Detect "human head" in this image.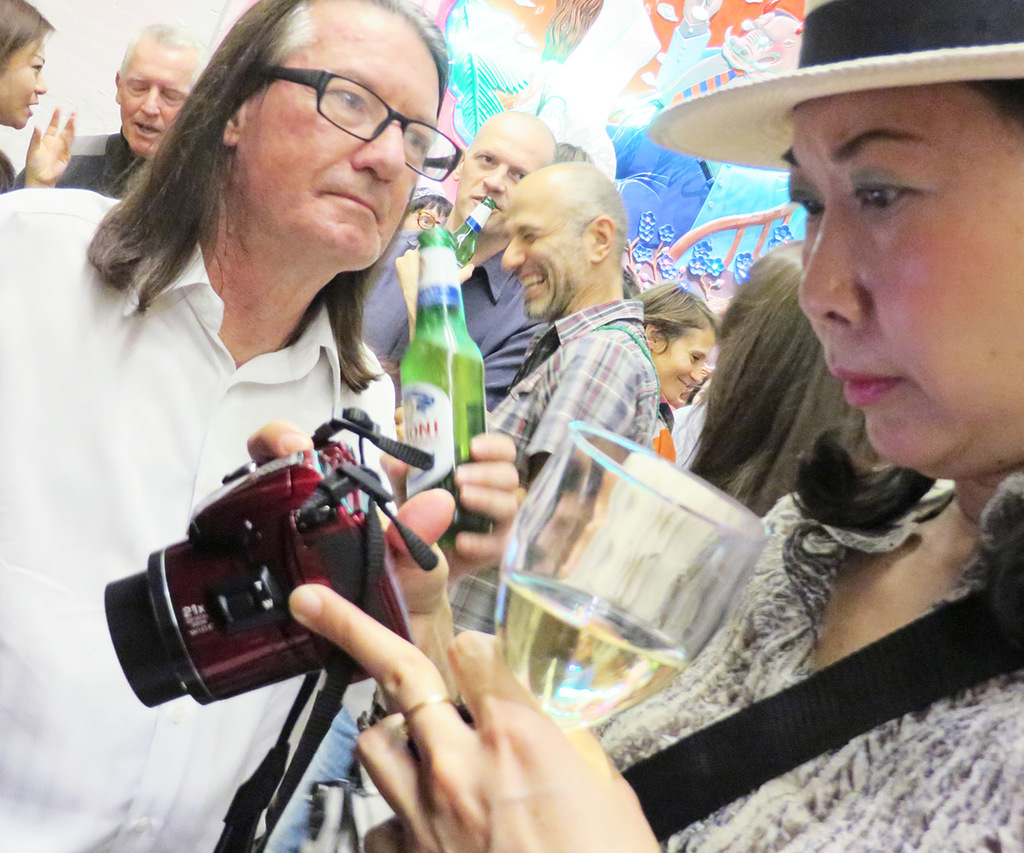
Detection: bbox=[0, 0, 55, 131].
